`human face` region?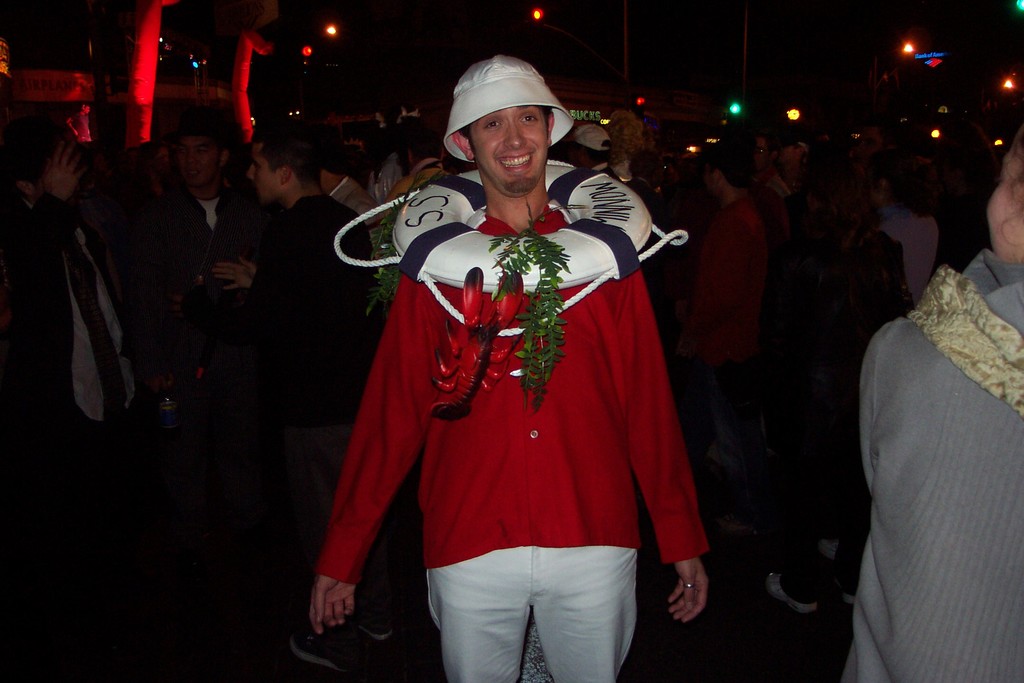
778/143/796/164
